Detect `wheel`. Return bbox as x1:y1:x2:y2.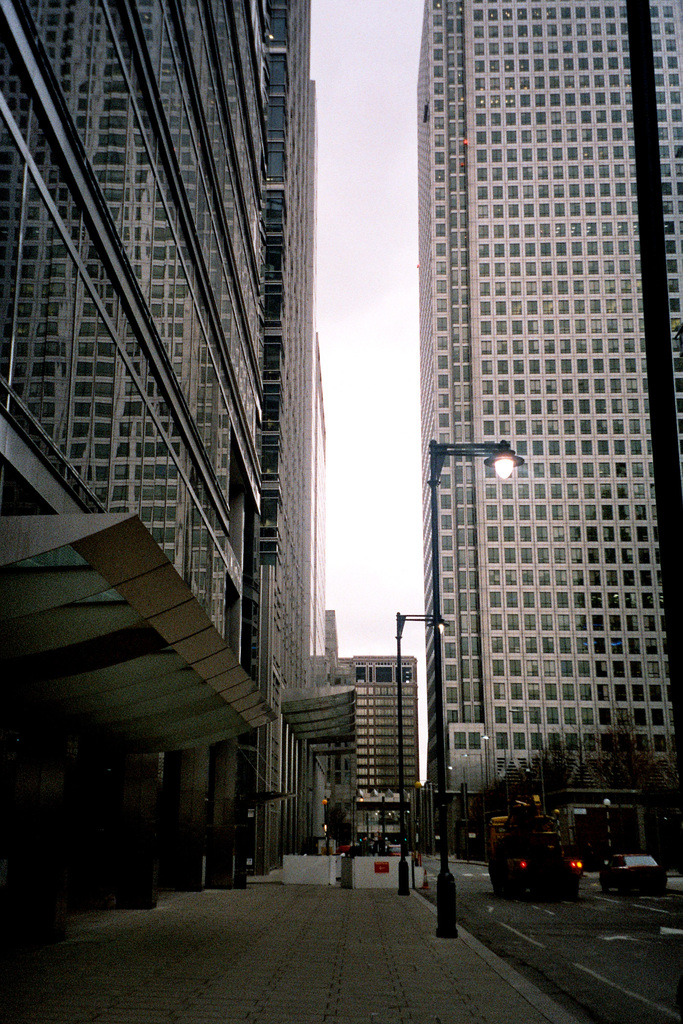
491:881:525:899.
